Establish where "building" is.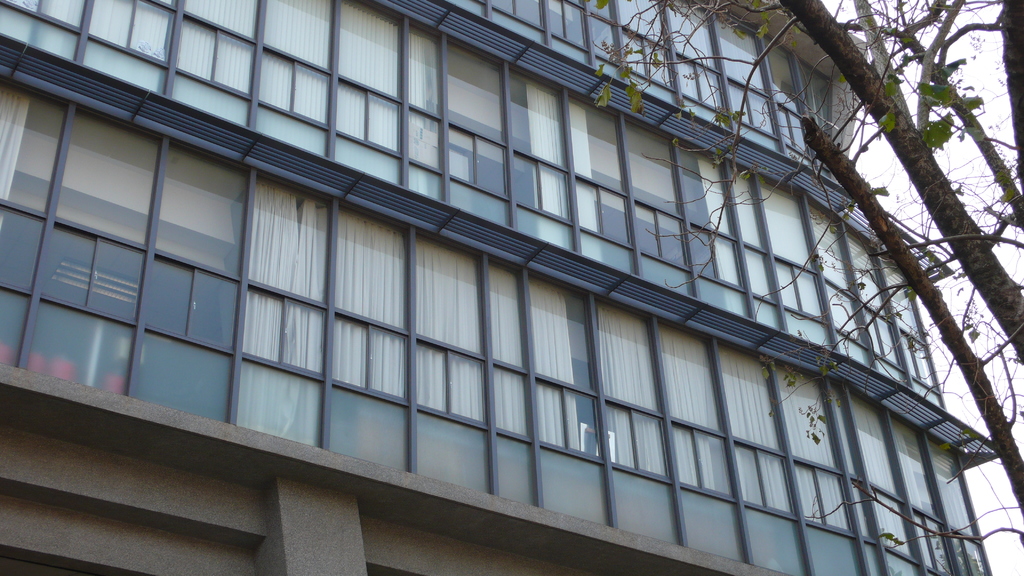
Established at l=0, t=0, r=995, b=575.
